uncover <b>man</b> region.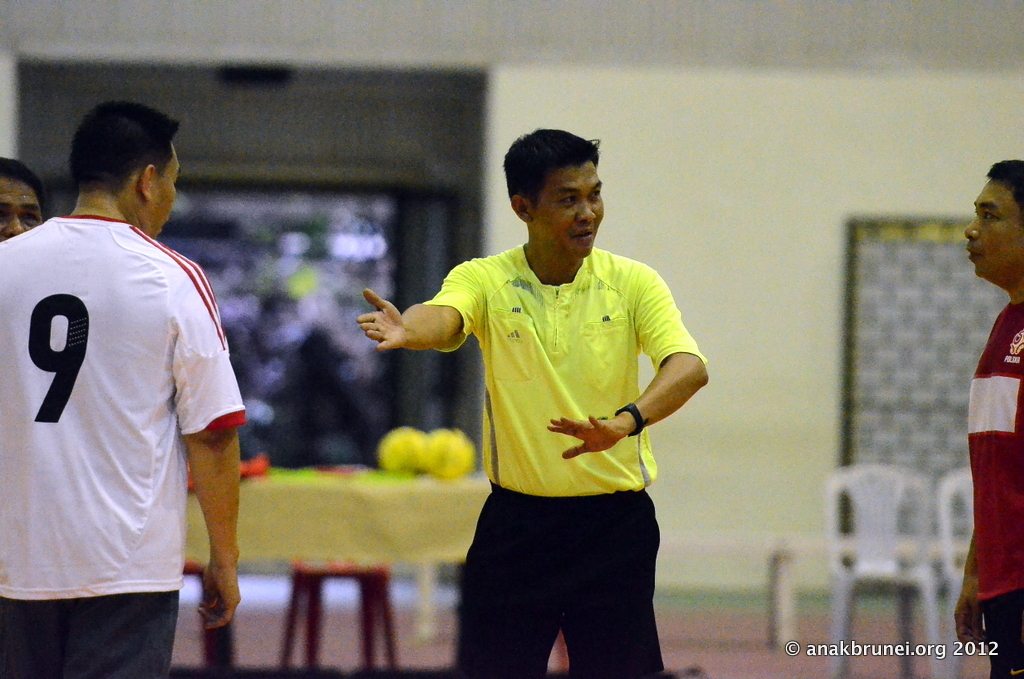
Uncovered: [954,159,1023,678].
